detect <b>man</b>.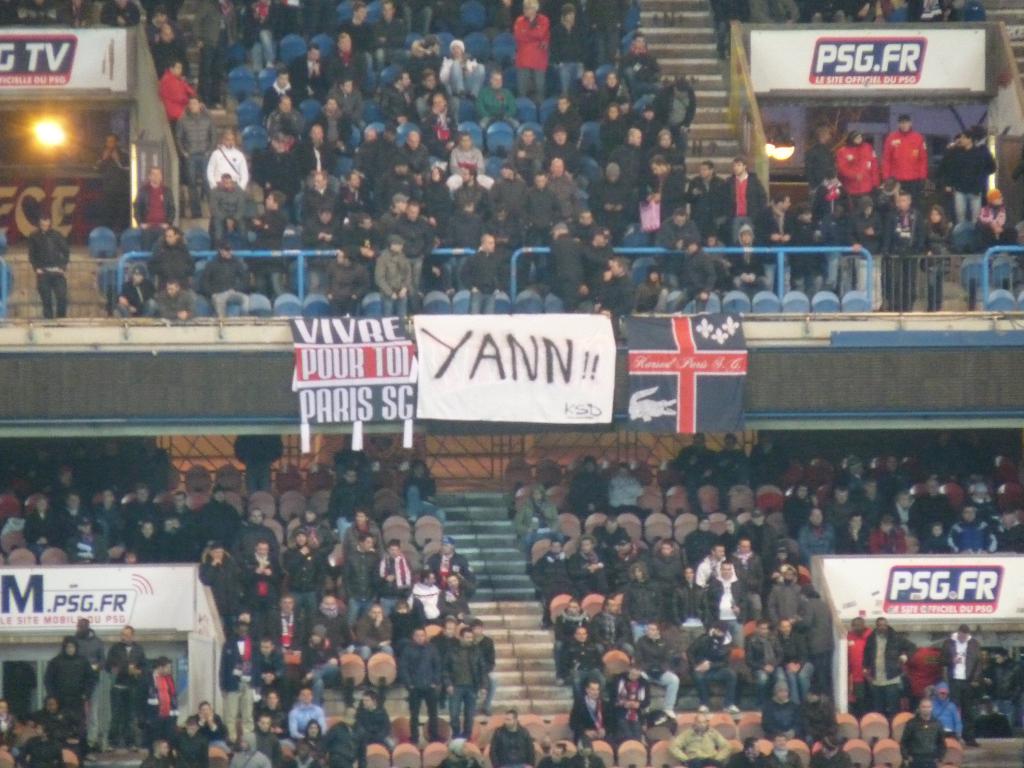
Detected at detection(154, 276, 195, 319).
